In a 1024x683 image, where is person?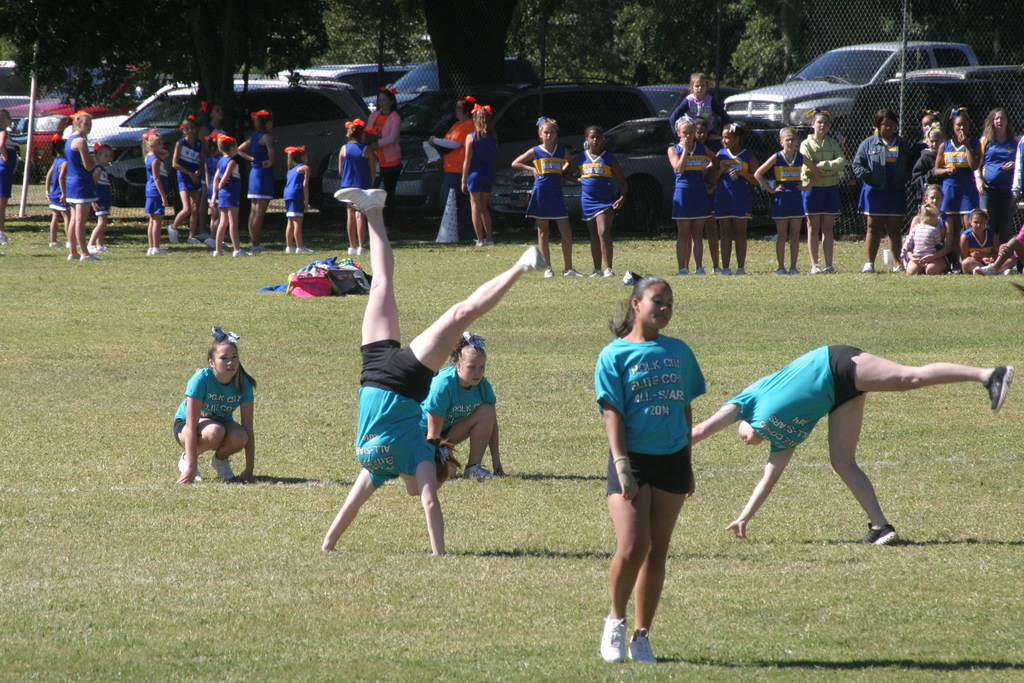
left=168, top=110, right=212, bottom=249.
